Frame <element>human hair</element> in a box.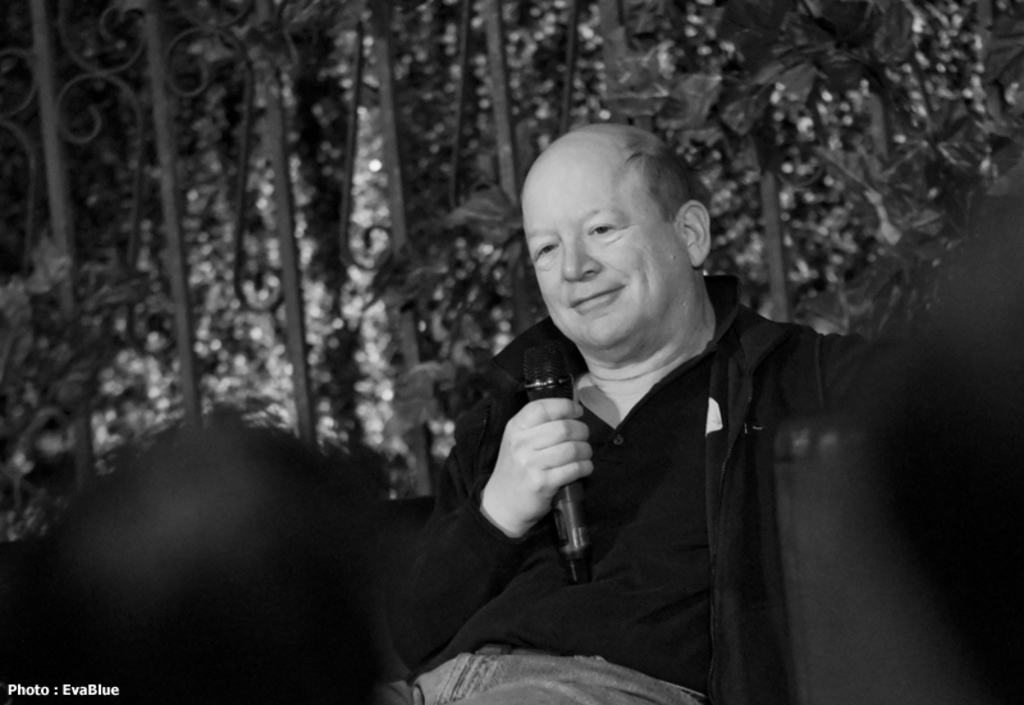
pyautogui.locateOnScreen(621, 131, 713, 226).
